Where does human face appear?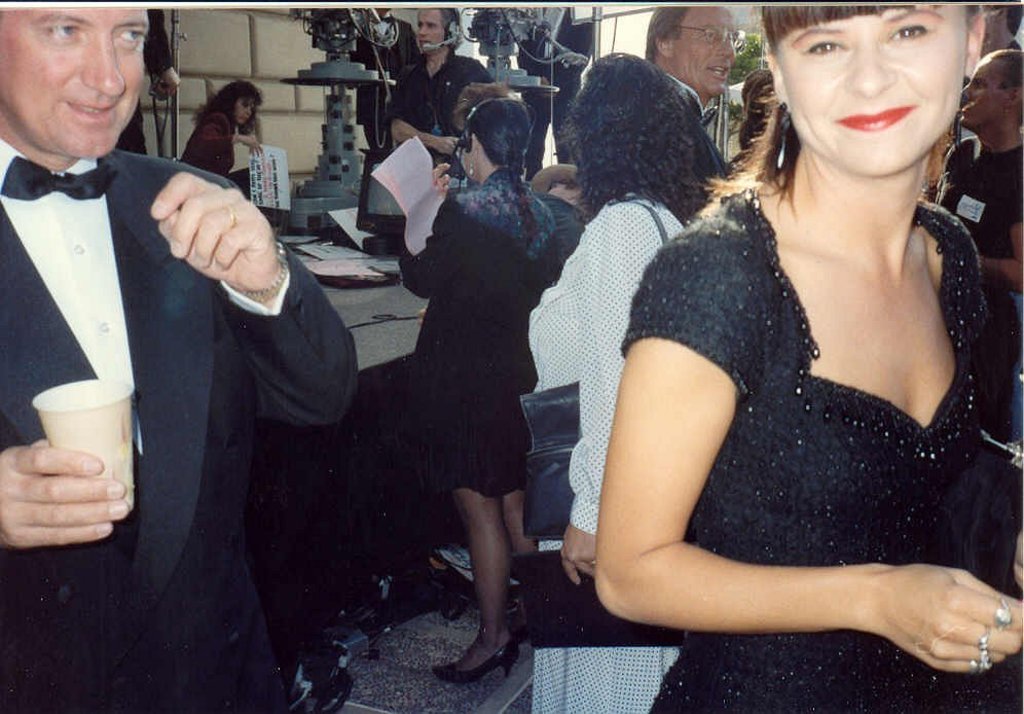
Appears at 0,6,144,162.
